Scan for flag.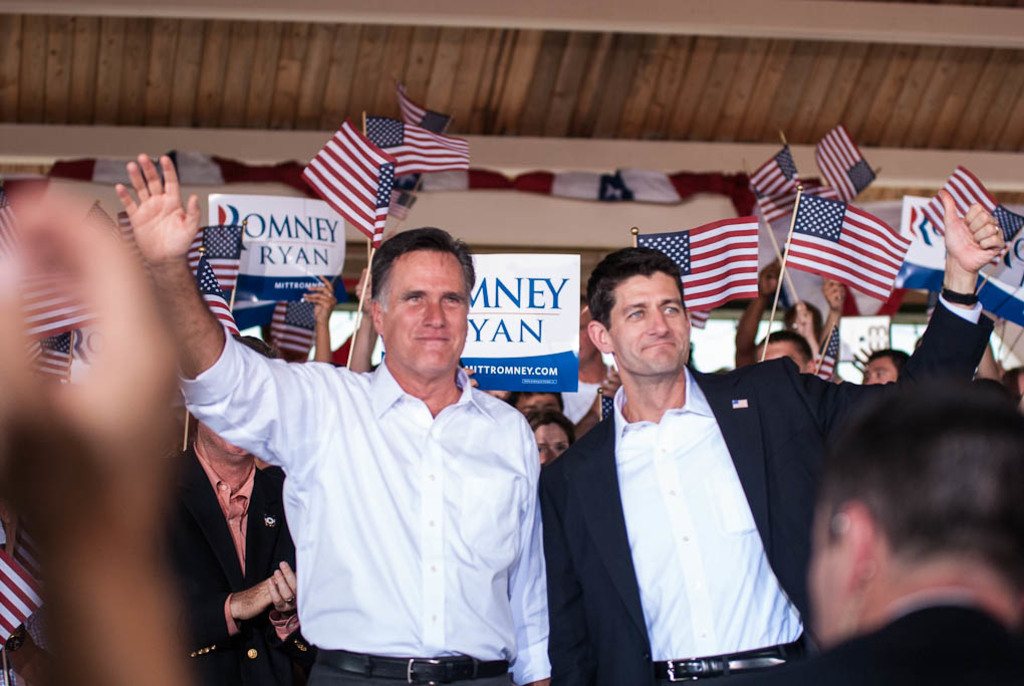
Scan result: {"x1": 20, "y1": 332, "x2": 45, "y2": 367}.
